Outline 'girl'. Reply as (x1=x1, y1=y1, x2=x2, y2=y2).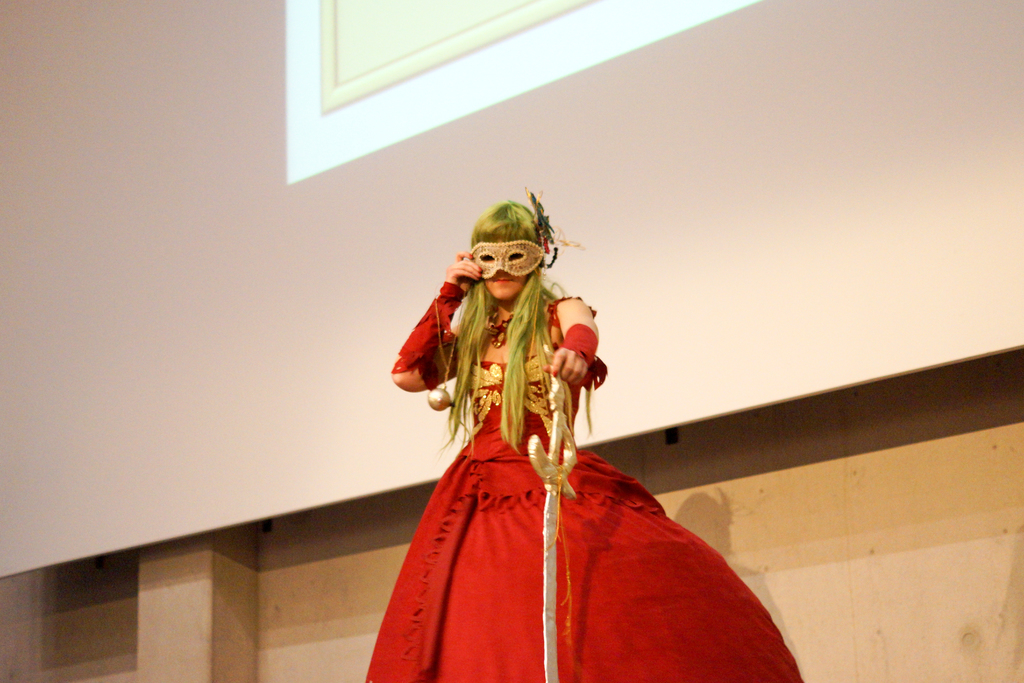
(x1=364, y1=184, x2=806, y2=682).
